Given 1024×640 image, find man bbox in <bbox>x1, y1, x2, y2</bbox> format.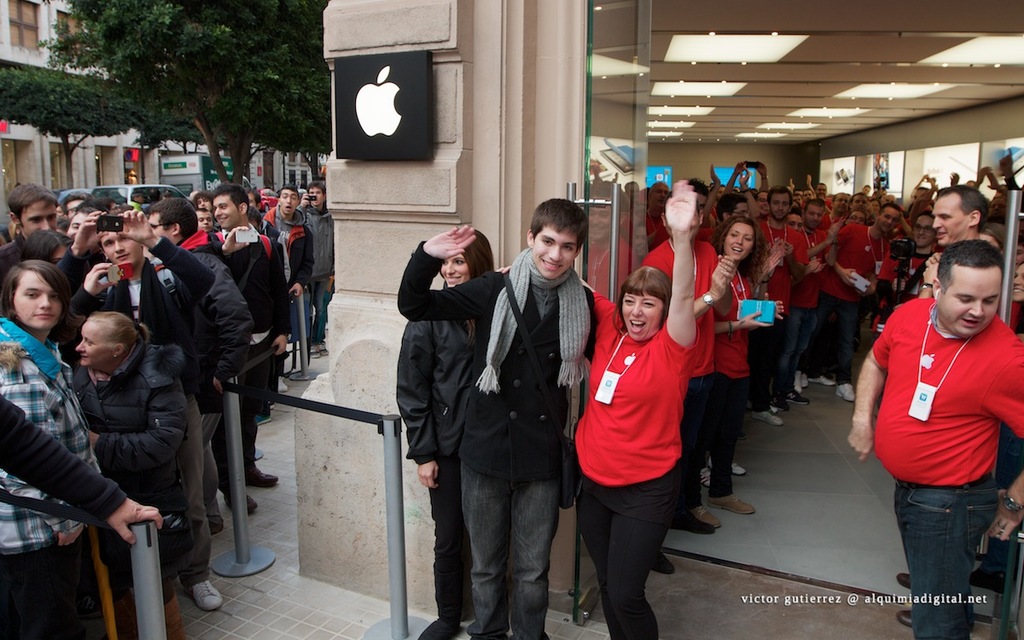
<bbox>847, 238, 1023, 639</bbox>.
